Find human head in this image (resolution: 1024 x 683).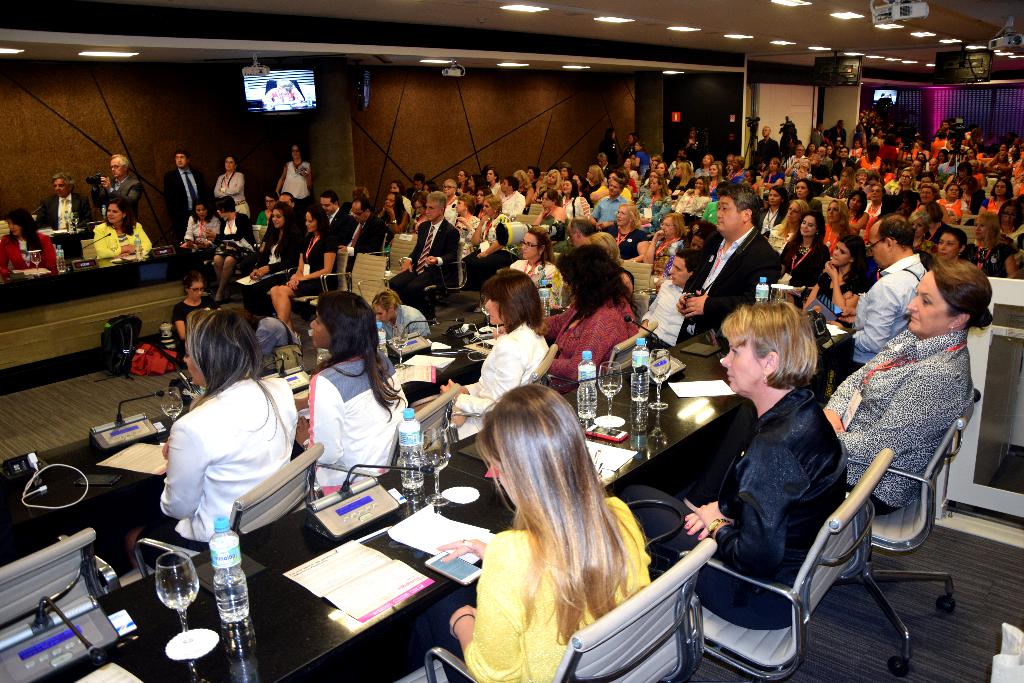
x1=570, y1=217, x2=593, y2=238.
